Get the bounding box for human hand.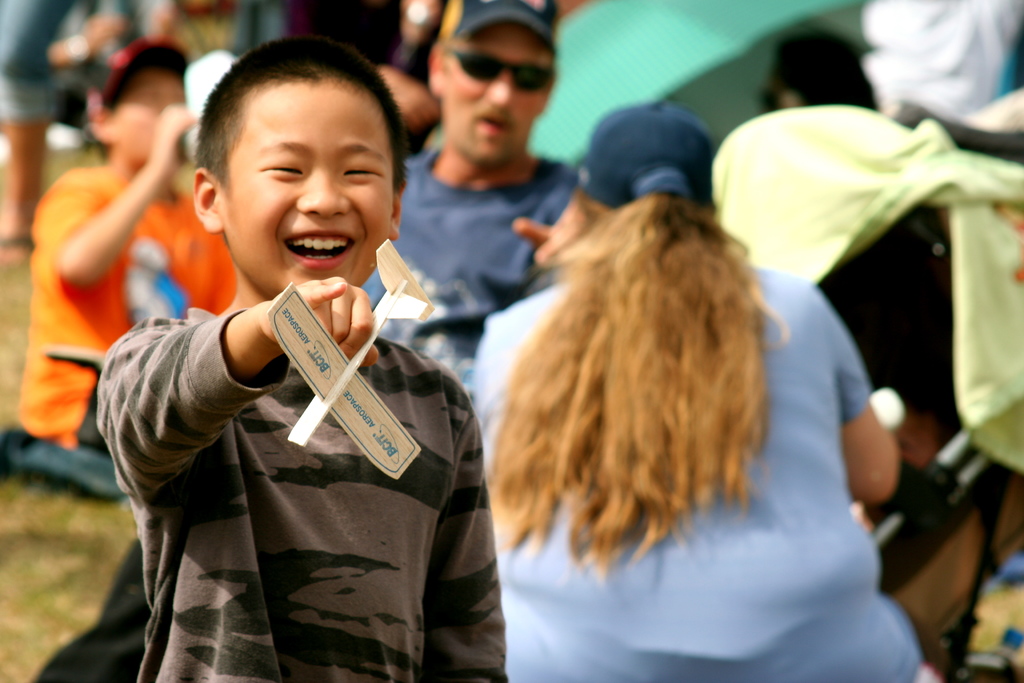
locate(262, 275, 379, 367).
